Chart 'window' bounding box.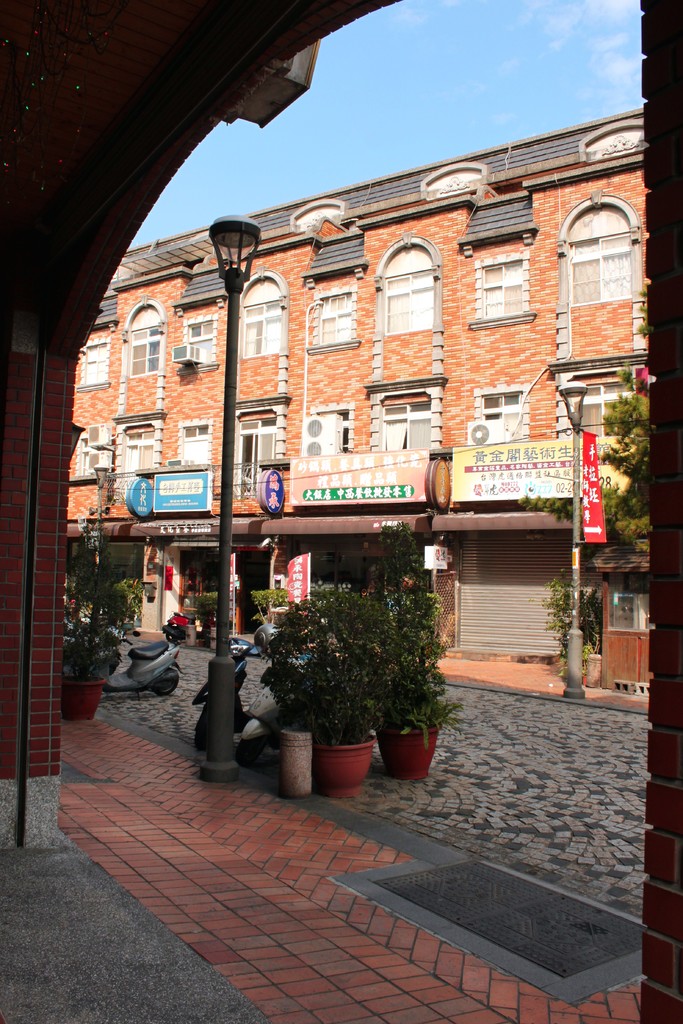
Charted: pyautogui.locateOnScreen(120, 421, 153, 472).
